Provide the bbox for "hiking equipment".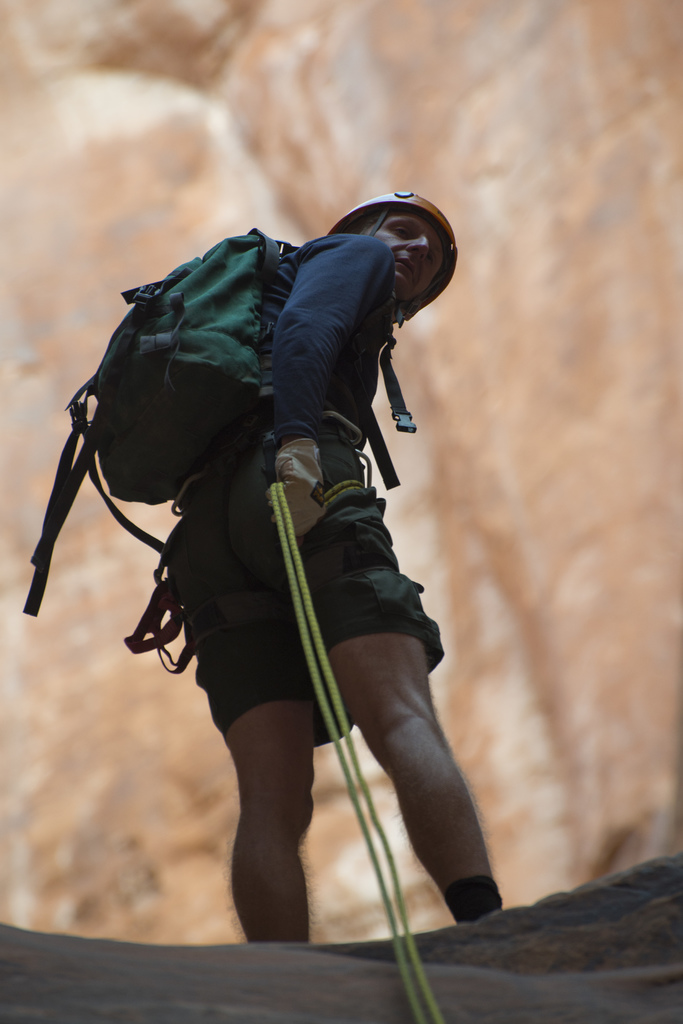
22 221 397 668.
